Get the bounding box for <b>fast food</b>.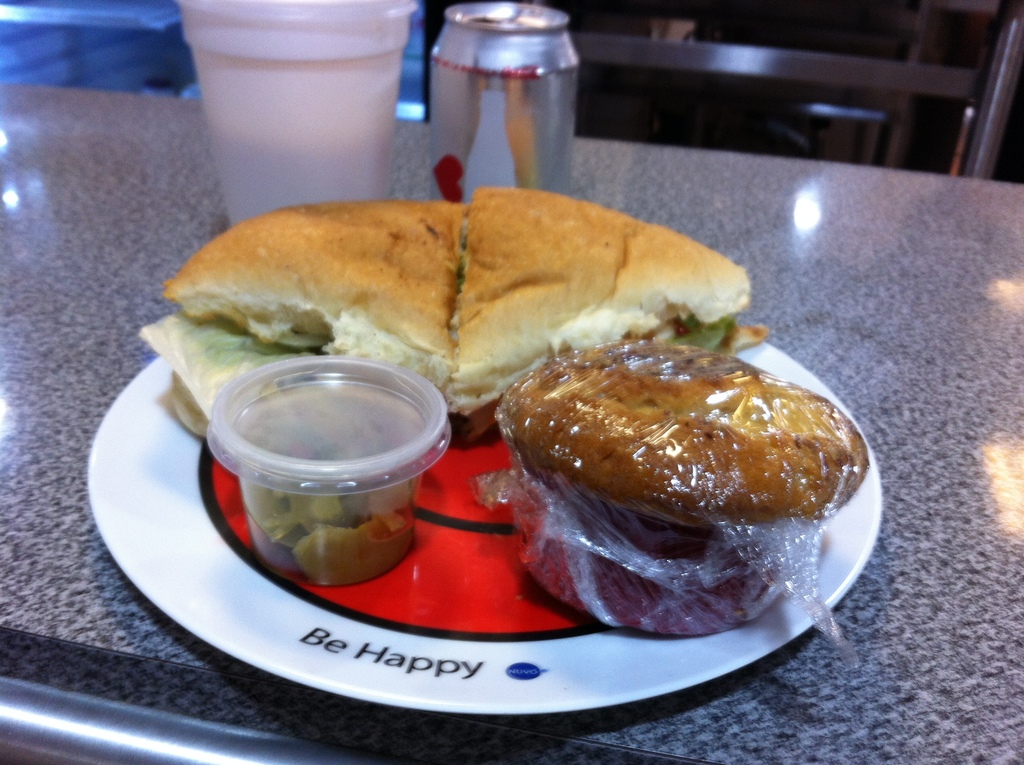
(left=496, top=338, right=867, bottom=637).
